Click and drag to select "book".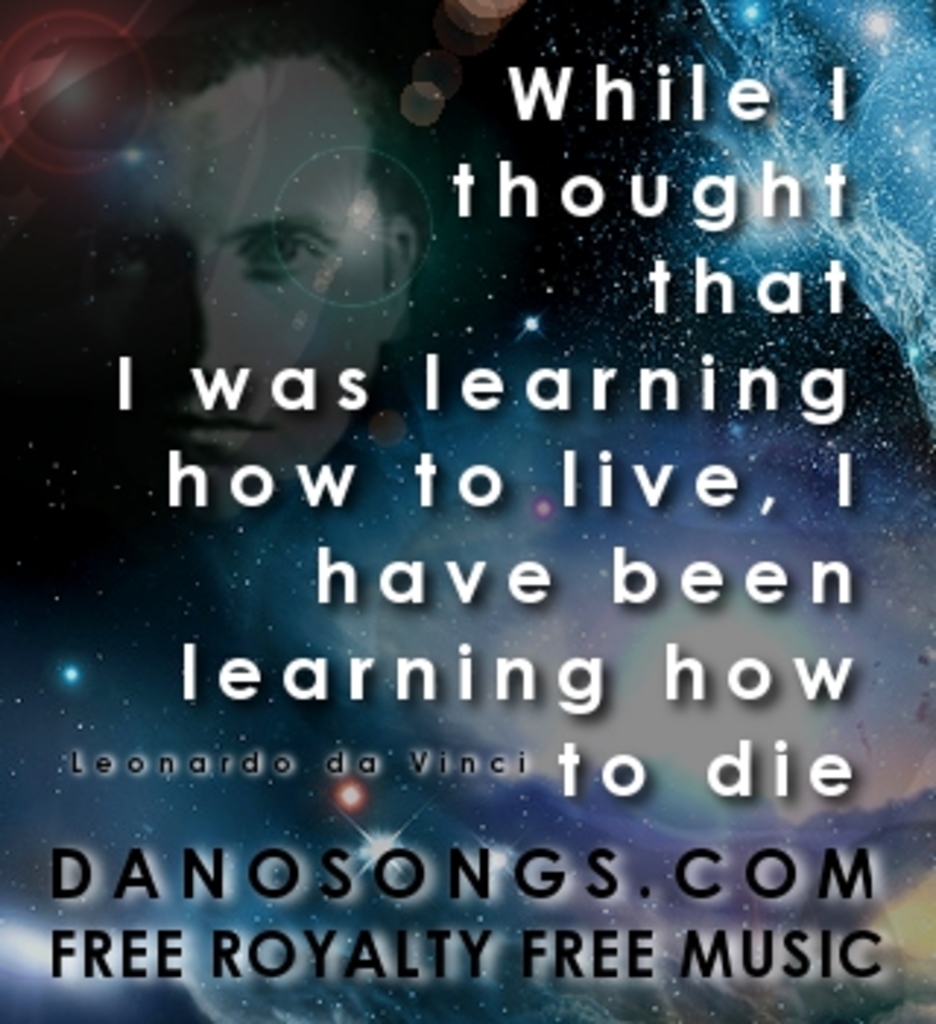
Selection: [left=0, top=0, right=933, bottom=1021].
